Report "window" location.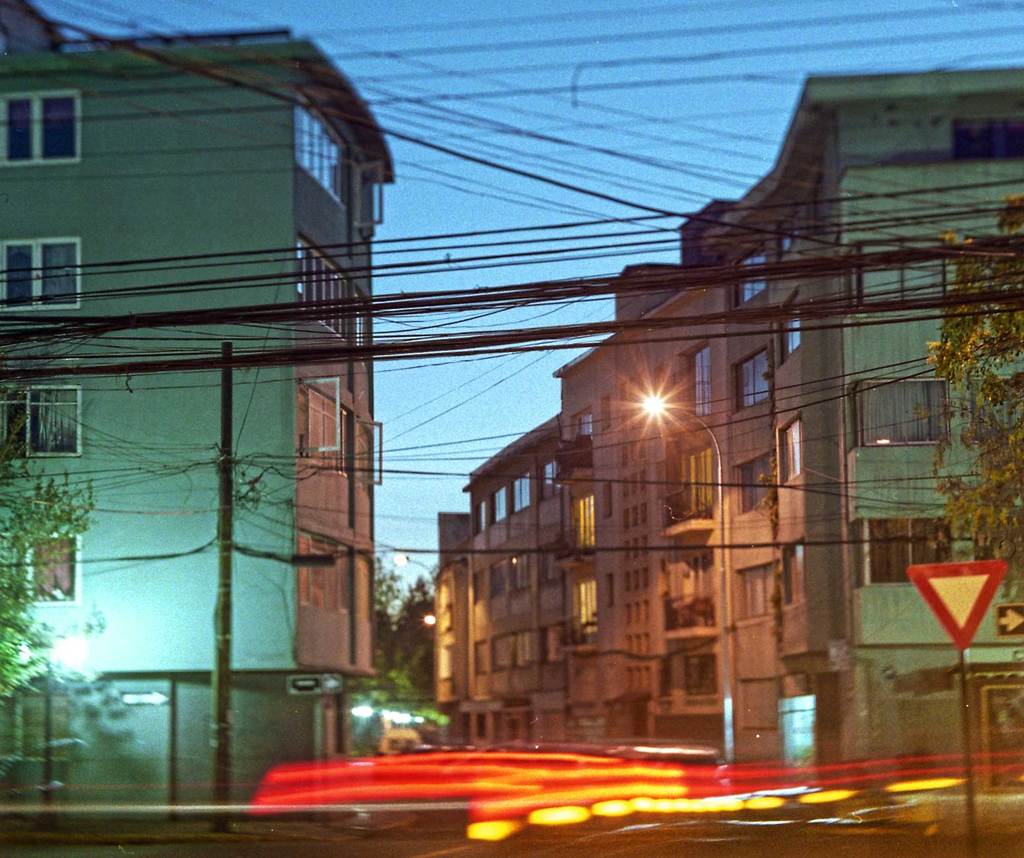
Report: l=4, t=538, r=75, b=612.
